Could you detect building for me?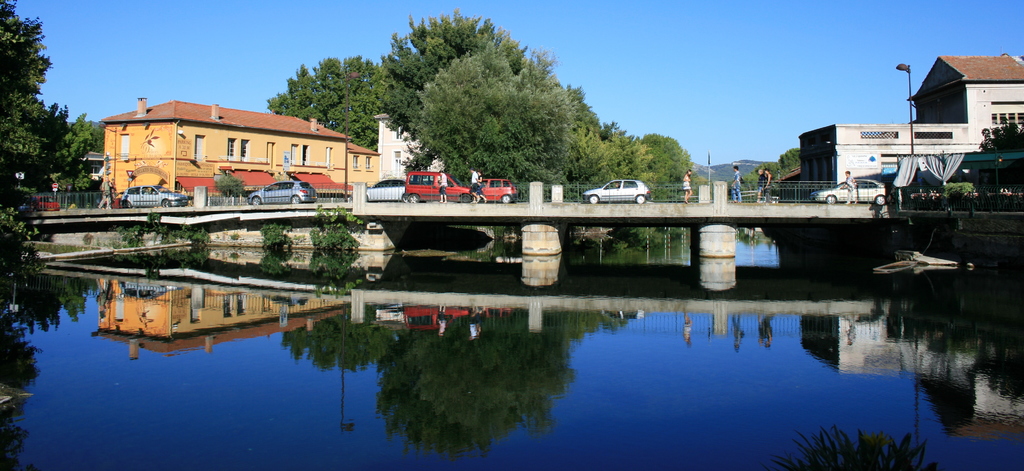
Detection result: (98, 94, 383, 198).
